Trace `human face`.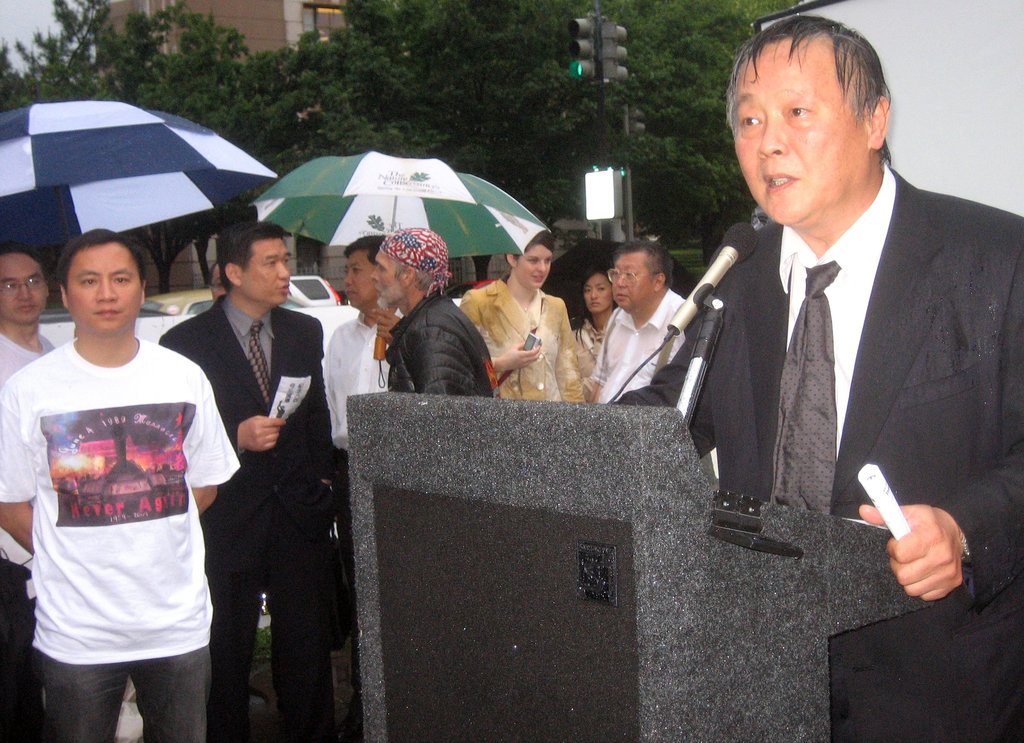
Traced to left=343, top=250, right=376, bottom=307.
